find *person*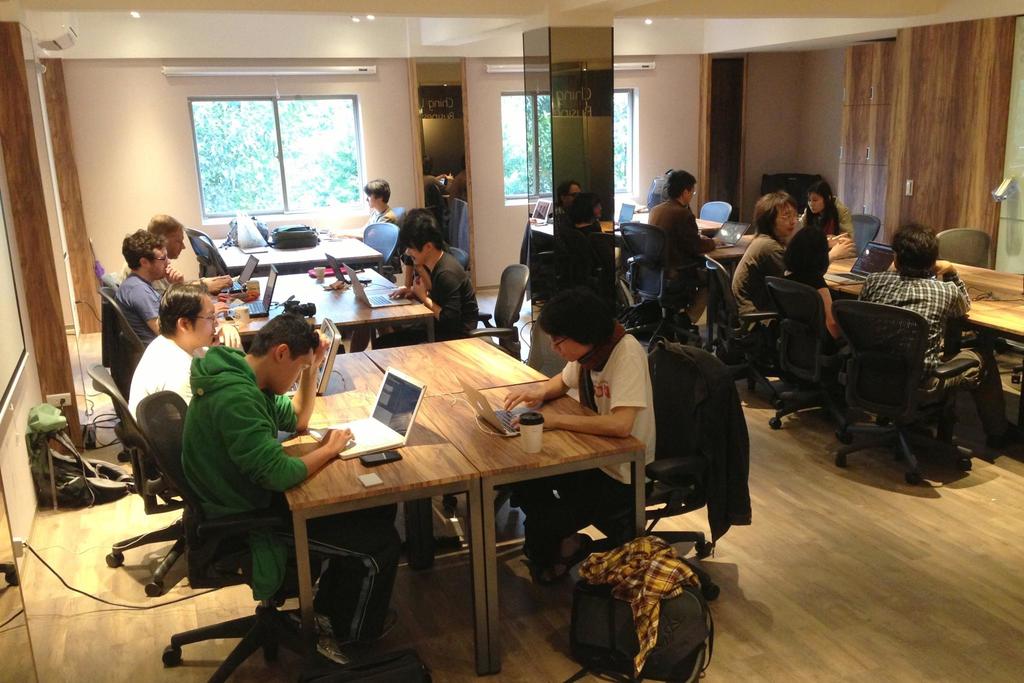
112, 232, 237, 348
